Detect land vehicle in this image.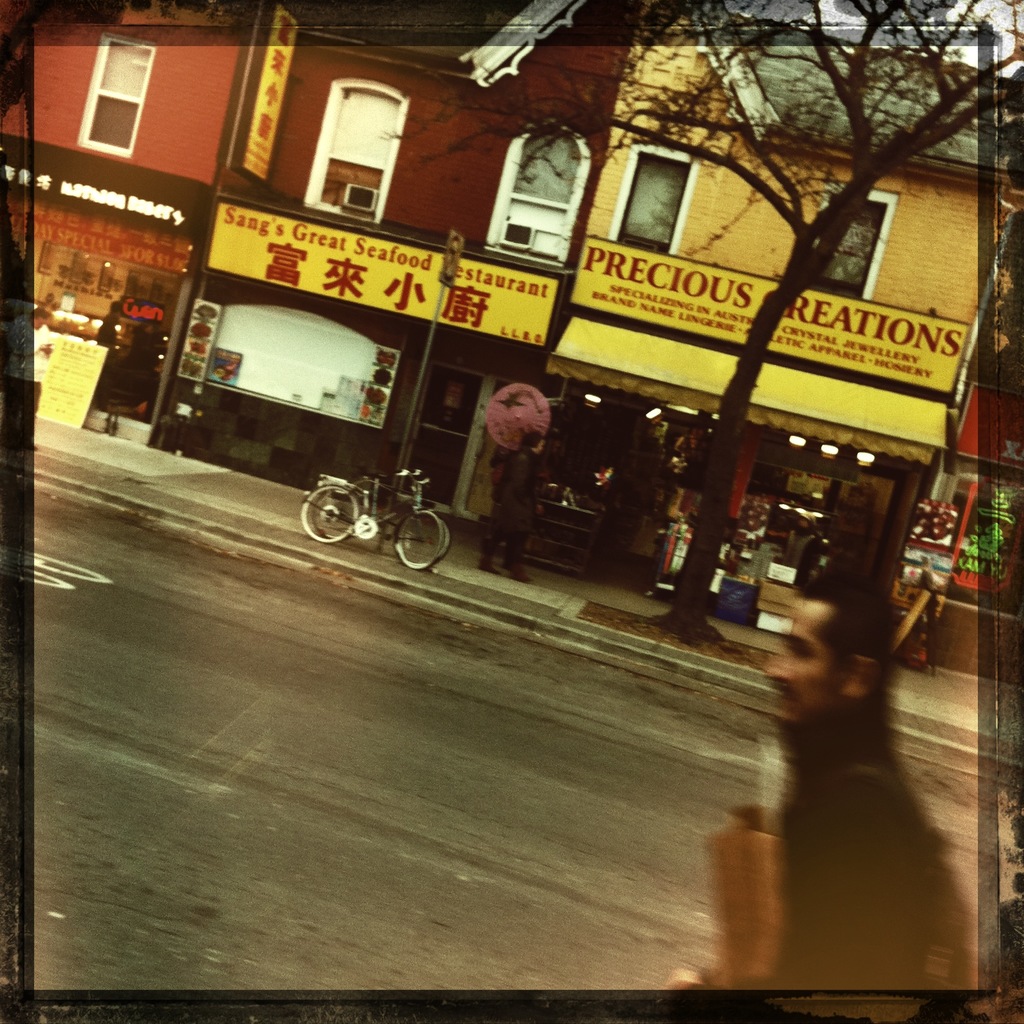
Detection: bbox=[282, 454, 472, 586].
